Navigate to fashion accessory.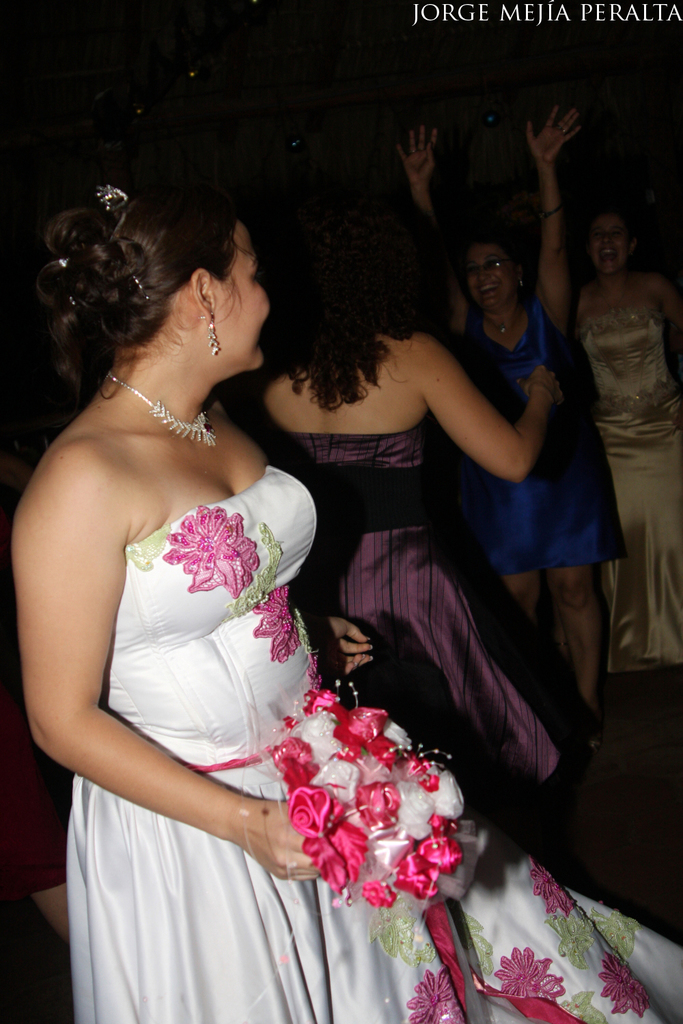
Navigation target: pyautogui.locateOnScreen(202, 314, 219, 354).
